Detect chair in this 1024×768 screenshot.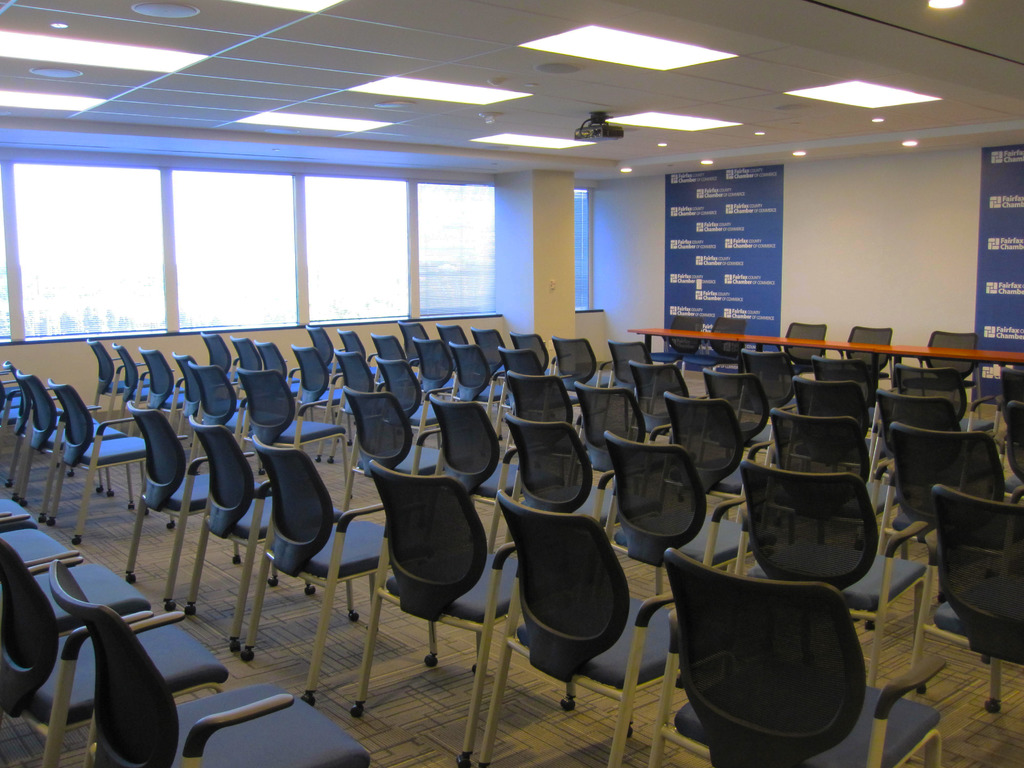
Detection: 380:353:447:467.
